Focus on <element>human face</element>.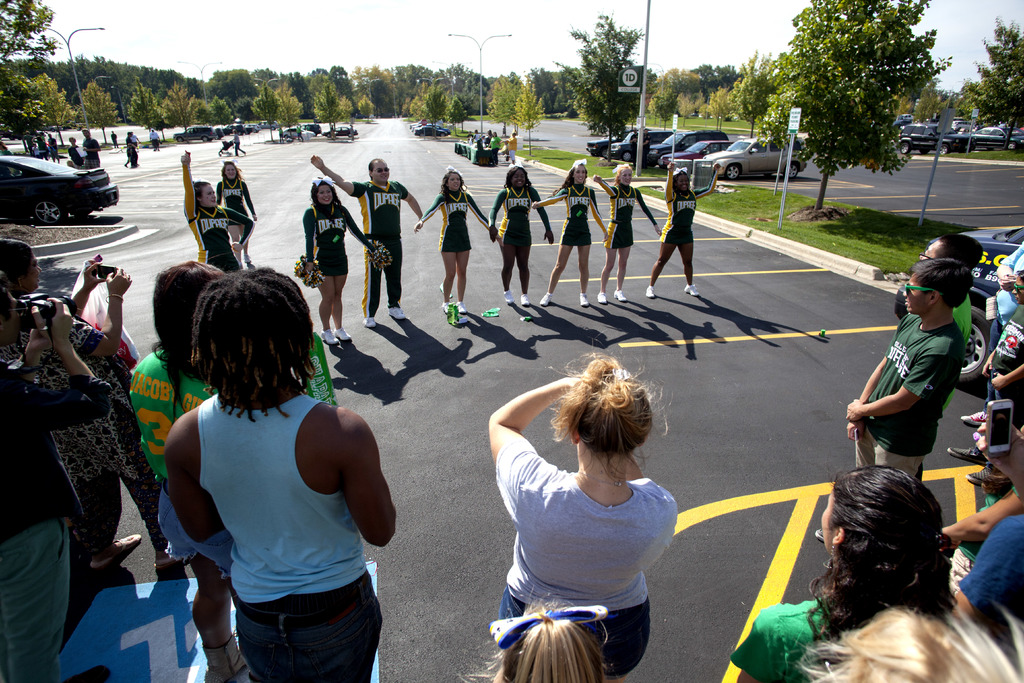
Focused at 1012:271:1023:300.
